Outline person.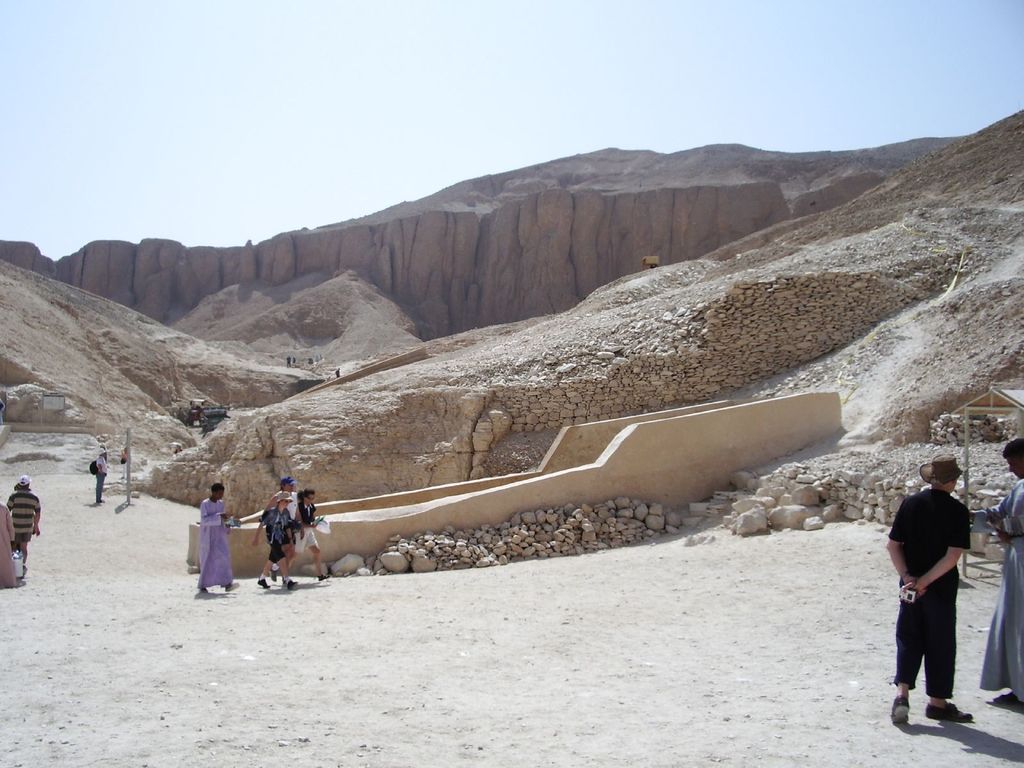
Outline: {"x1": 284, "y1": 488, "x2": 328, "y2": 584}.
